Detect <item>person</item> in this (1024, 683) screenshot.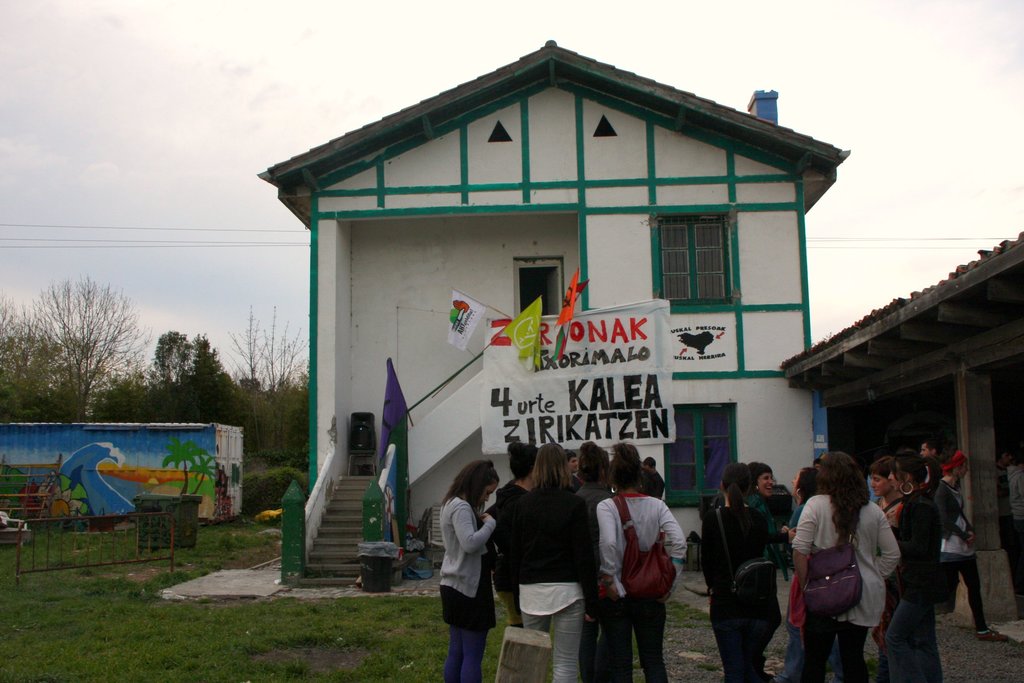
Detection: select_region(890, 450, 940, 682).
